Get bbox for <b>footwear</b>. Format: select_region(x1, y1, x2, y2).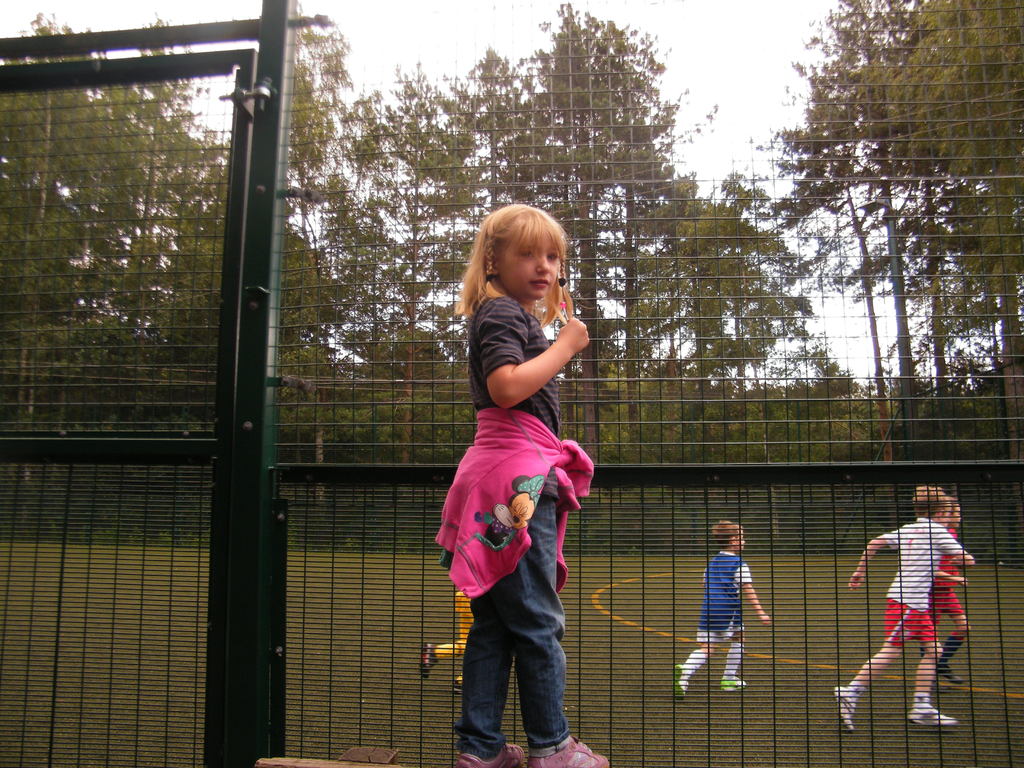
select_region(460, 744, 527, 767).
